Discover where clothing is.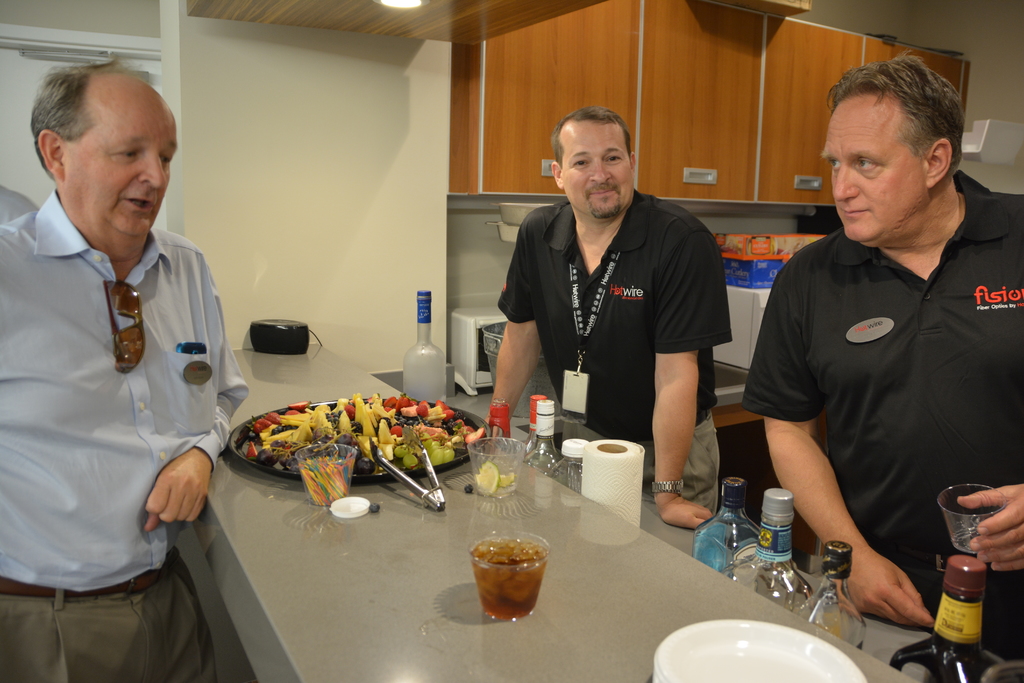
Discovered at select_region(735, 169, 1023, 667).
